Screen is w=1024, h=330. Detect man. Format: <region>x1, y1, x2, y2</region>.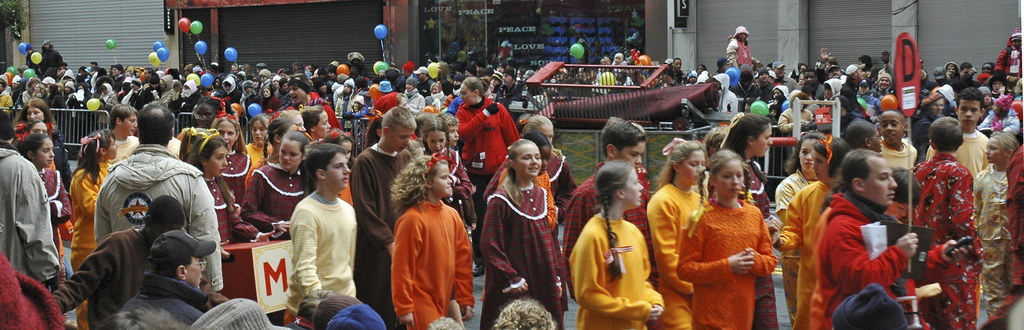
<region>842, 59, 866, 93</region>.
